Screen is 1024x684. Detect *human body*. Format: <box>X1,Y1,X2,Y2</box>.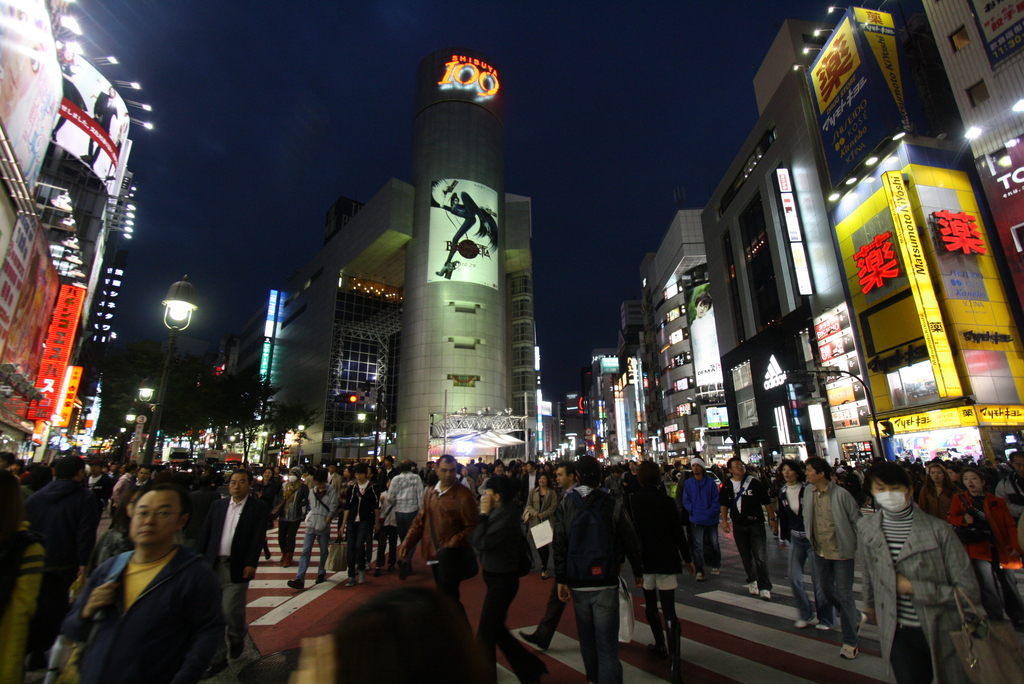
<box>799,476,856,656</box>.
